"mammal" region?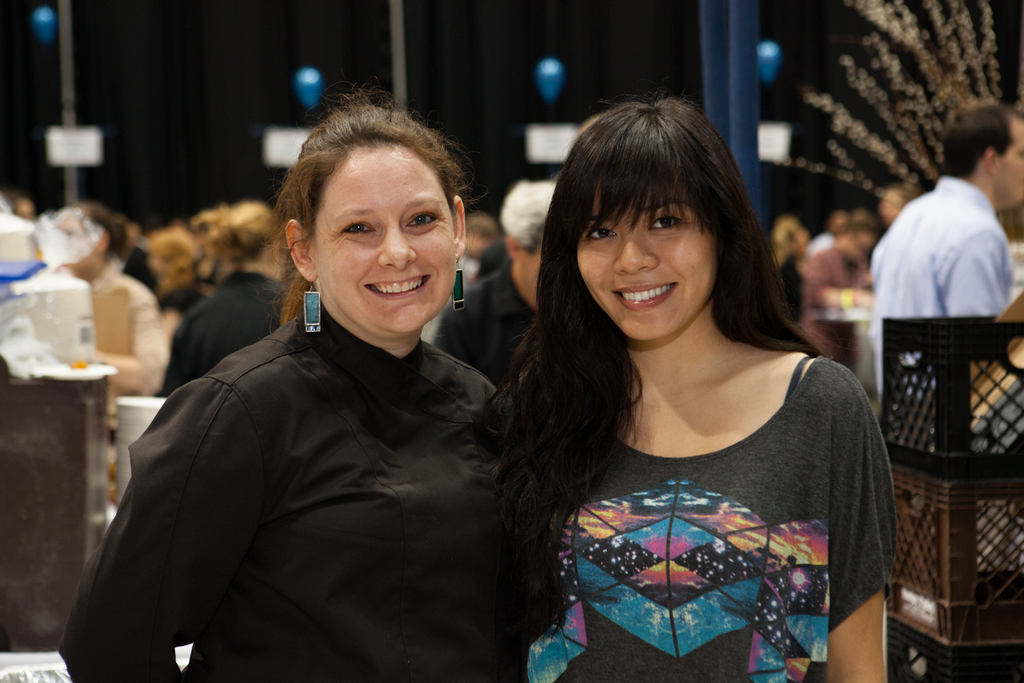
496, 77, 897, 682
